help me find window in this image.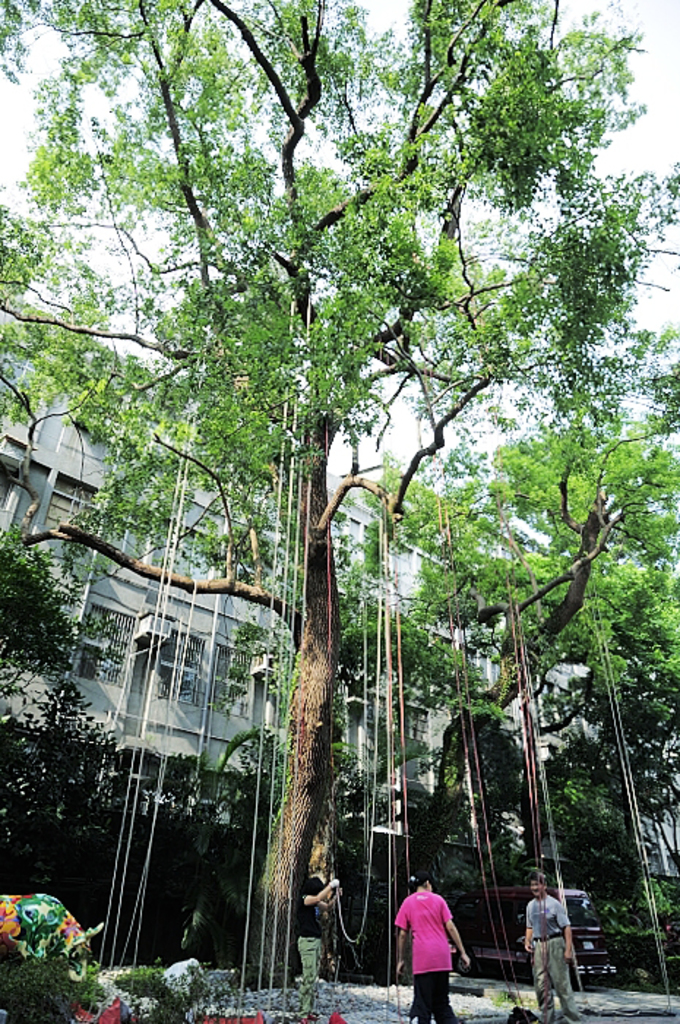
Found it: 208 644 256 708.
